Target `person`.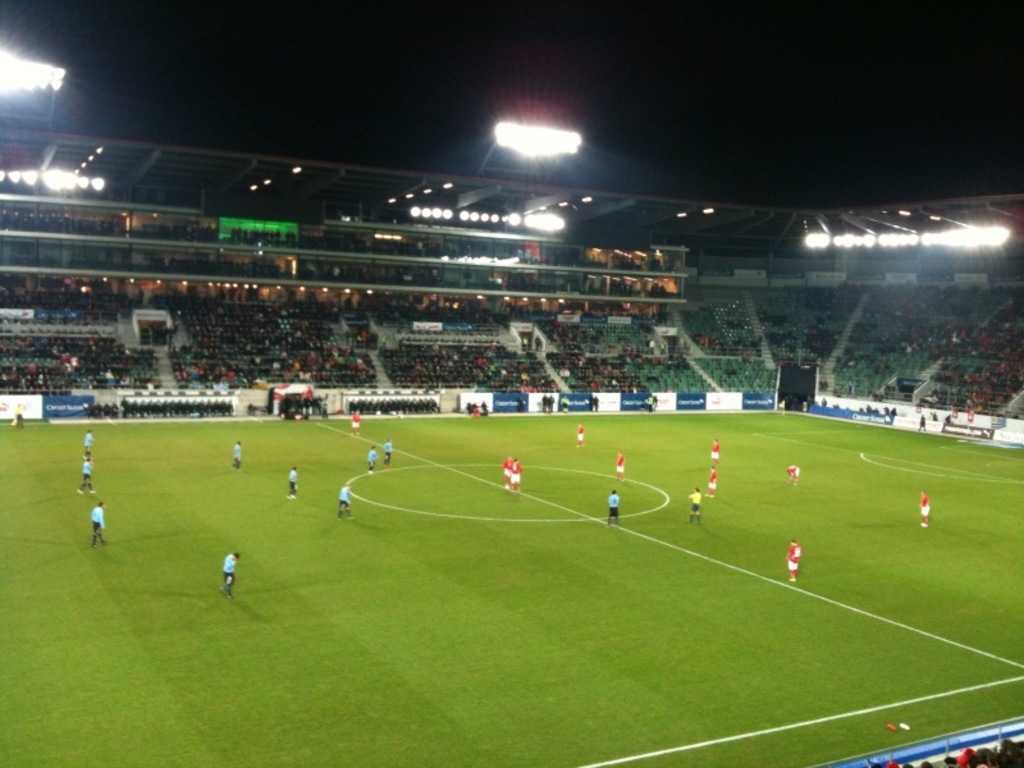
Target region: left=604, top=486, right=617, bottom=525.
